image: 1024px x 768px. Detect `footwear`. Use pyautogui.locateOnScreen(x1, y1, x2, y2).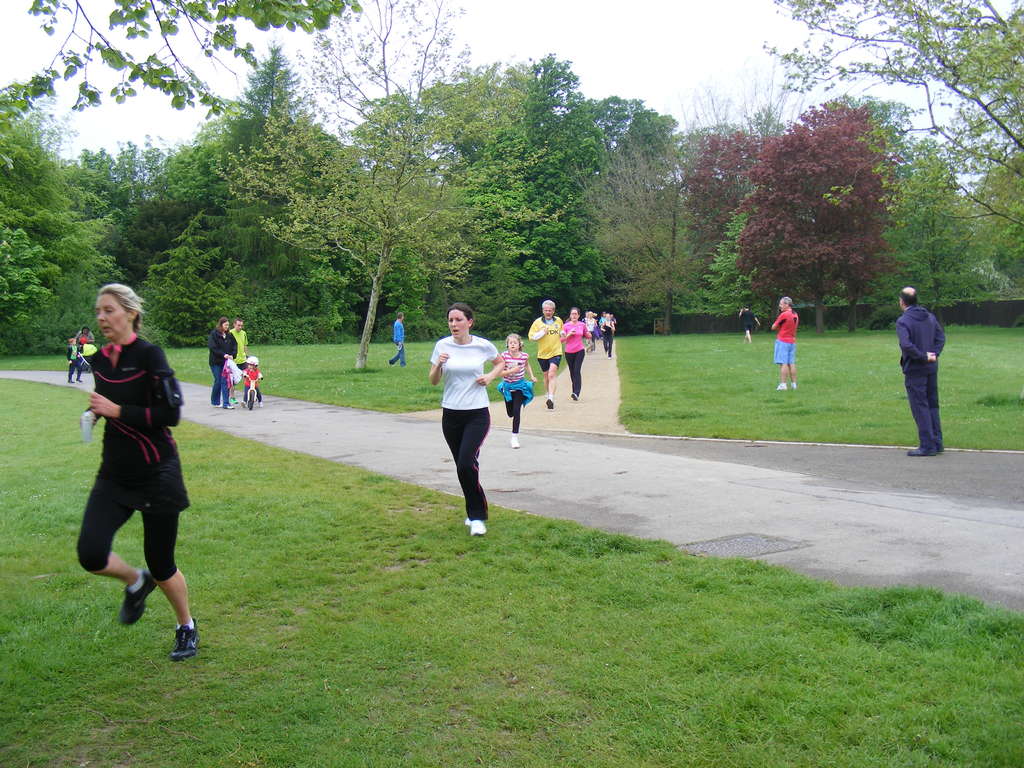
pyautogui.locateOnScreen(509, 433, 521, 450).
